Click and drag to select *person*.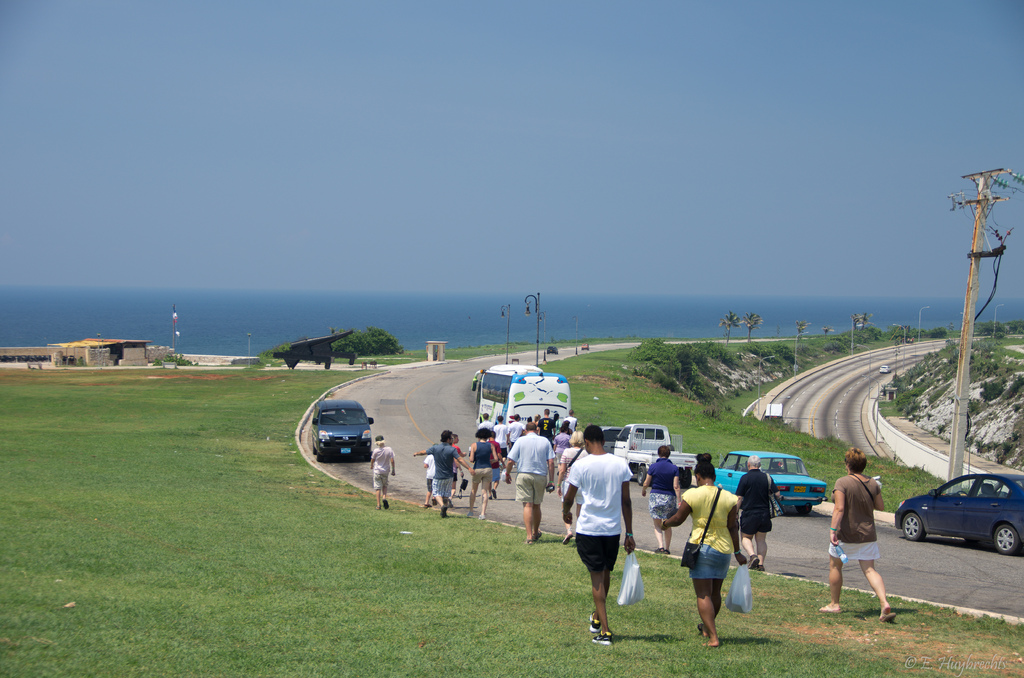
Selection: 372, 436, 396, 512.
